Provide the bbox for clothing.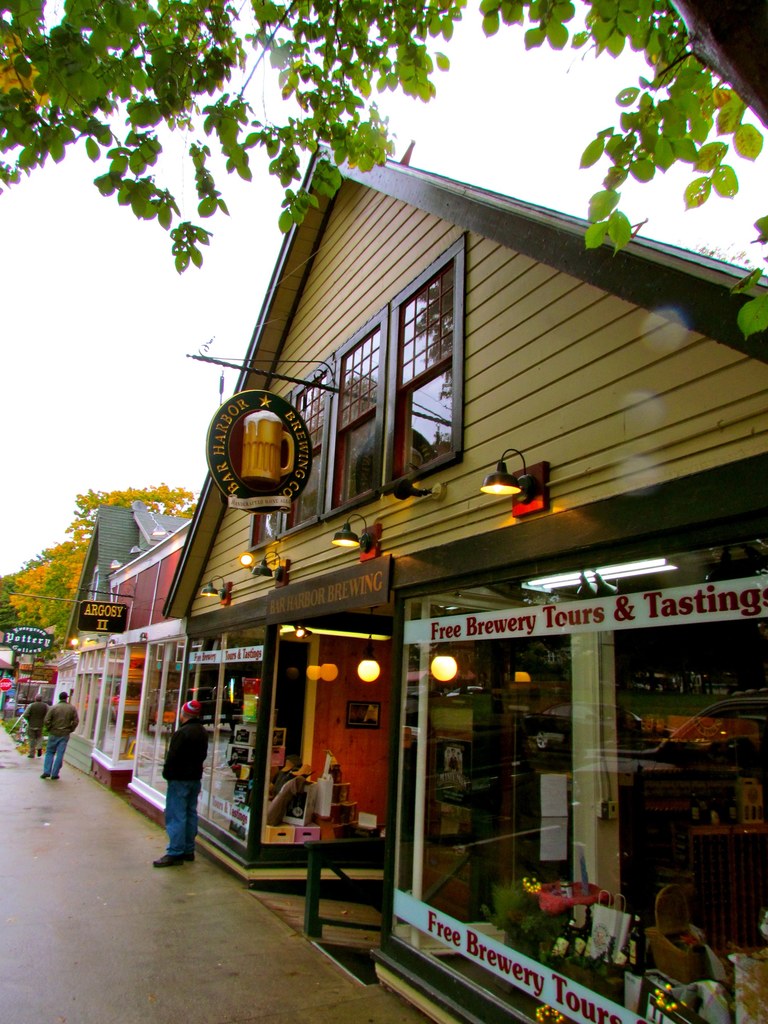
<box>160,713,214,778</box>.
